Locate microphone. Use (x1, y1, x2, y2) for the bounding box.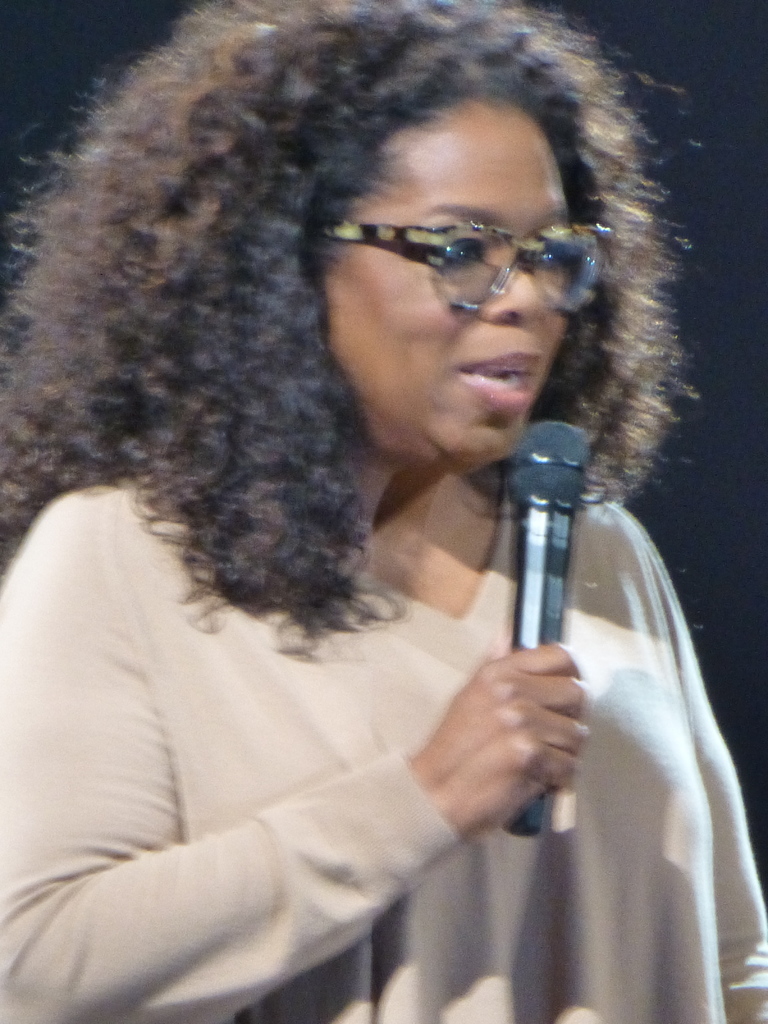
(504, 422, 593, 845).
